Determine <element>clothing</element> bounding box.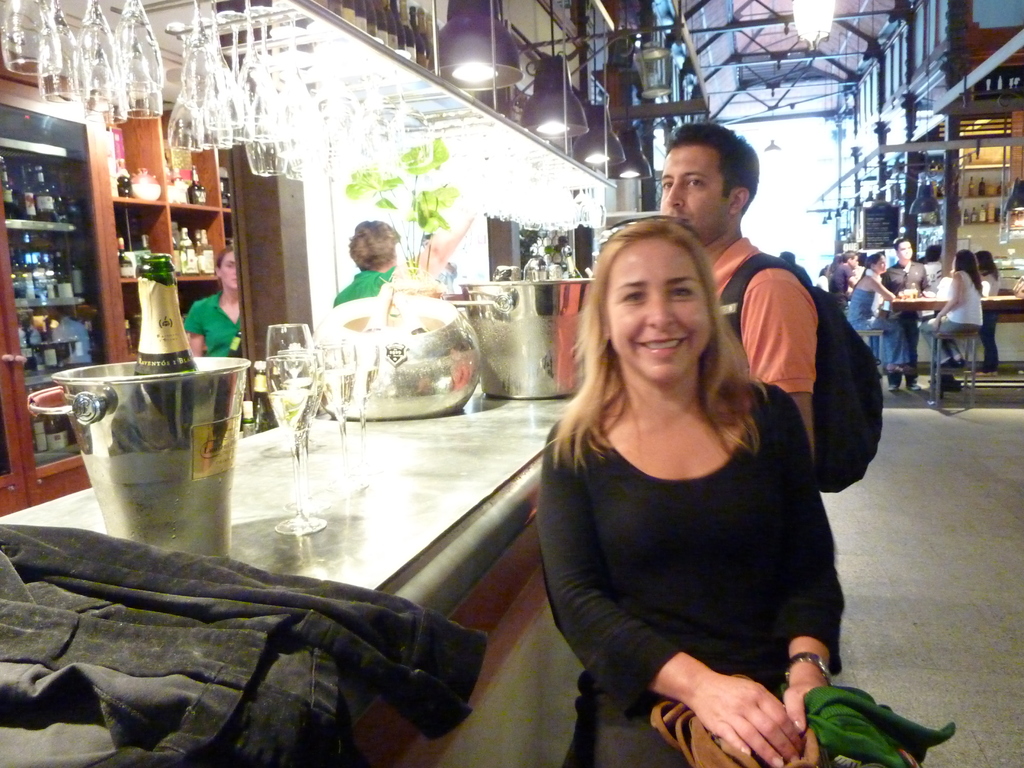
Determined: <box>330,264,397,311</box>.
